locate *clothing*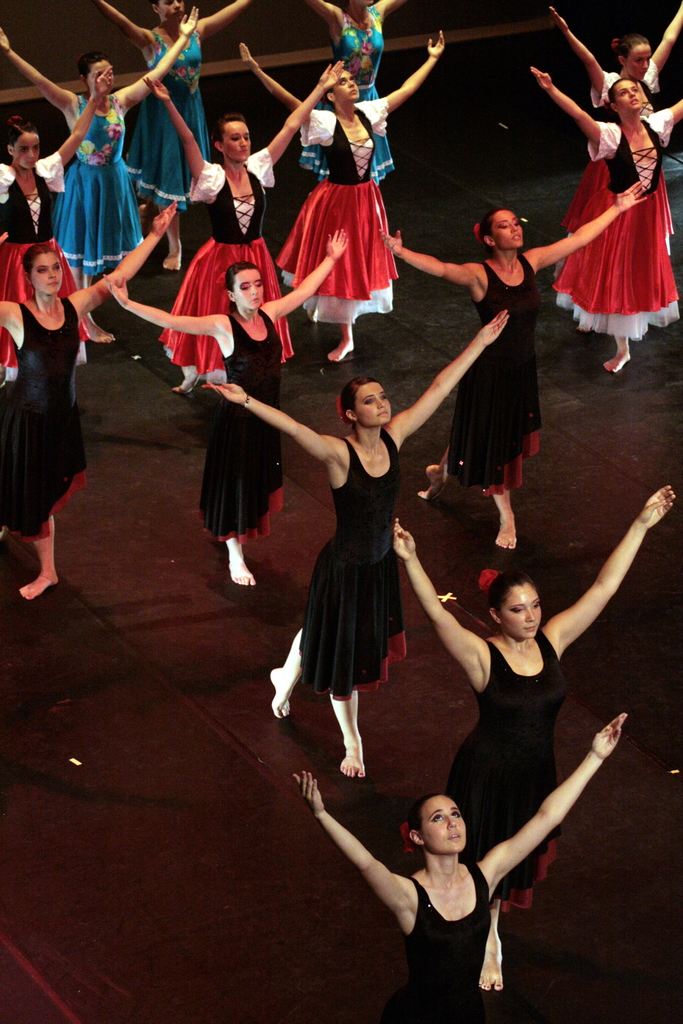
Rect(0, 291, 97, 536)
